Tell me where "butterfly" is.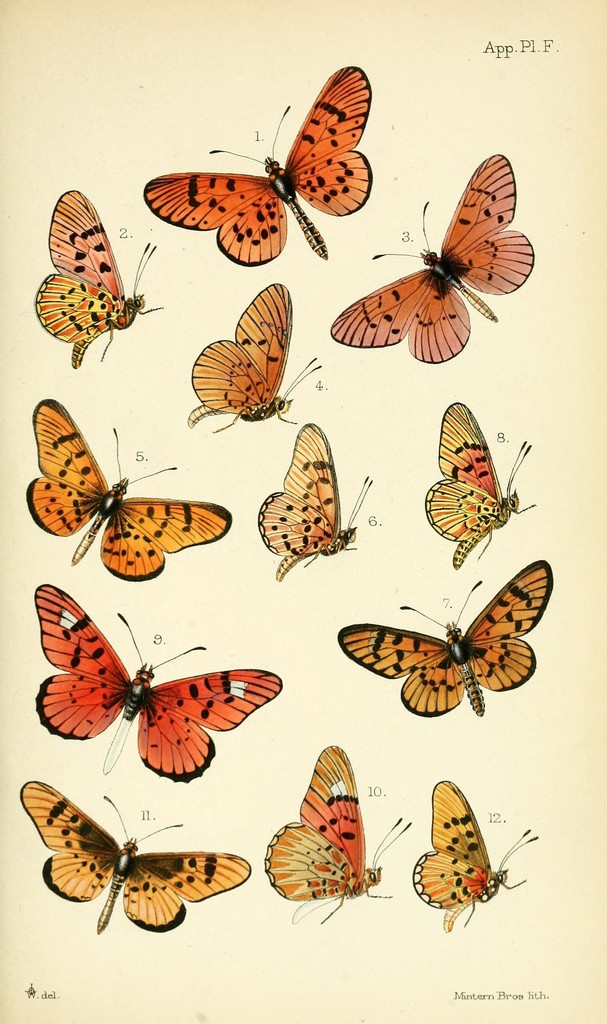
"butterfly" is at BBox(22, 391, 254, 594).
